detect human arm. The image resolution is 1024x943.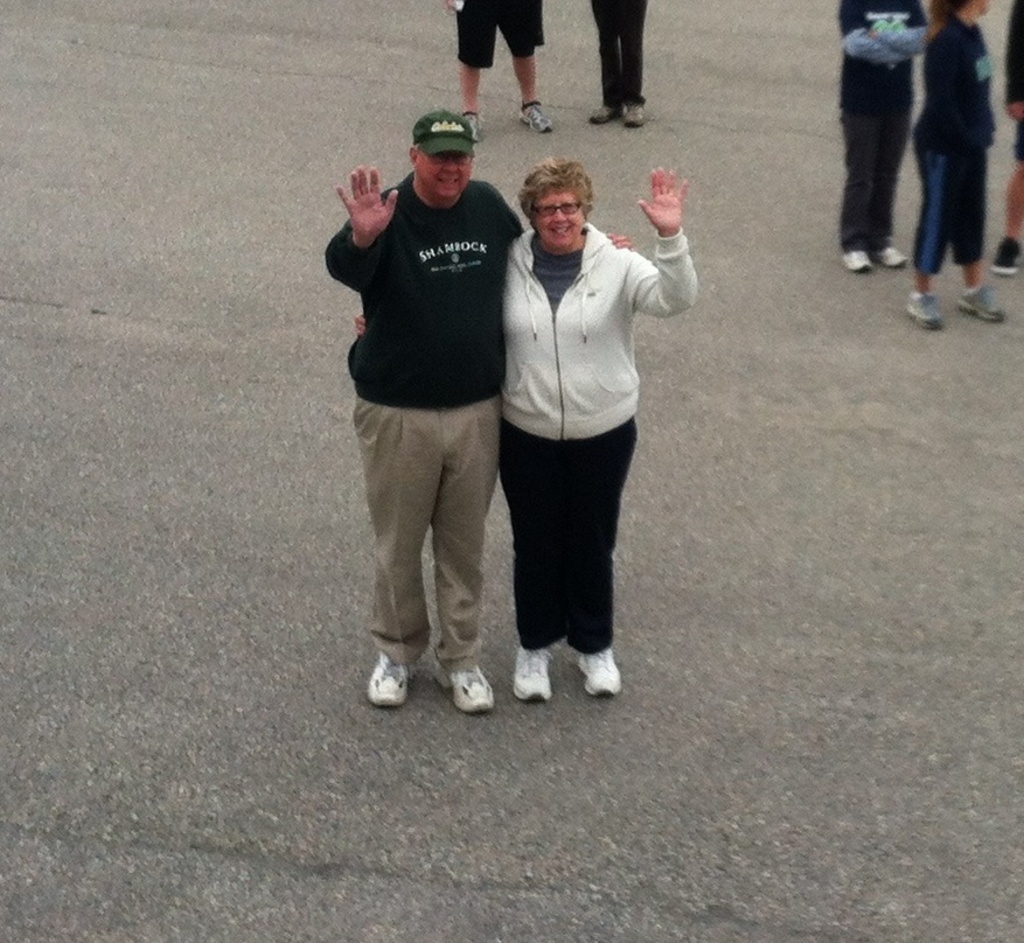
box(350, 312, 363, 330).
